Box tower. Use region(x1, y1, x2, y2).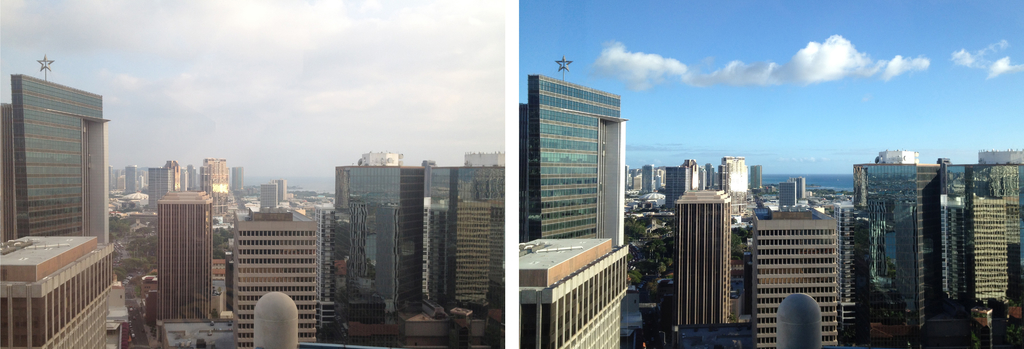
region(756, 202, 837, 348).
